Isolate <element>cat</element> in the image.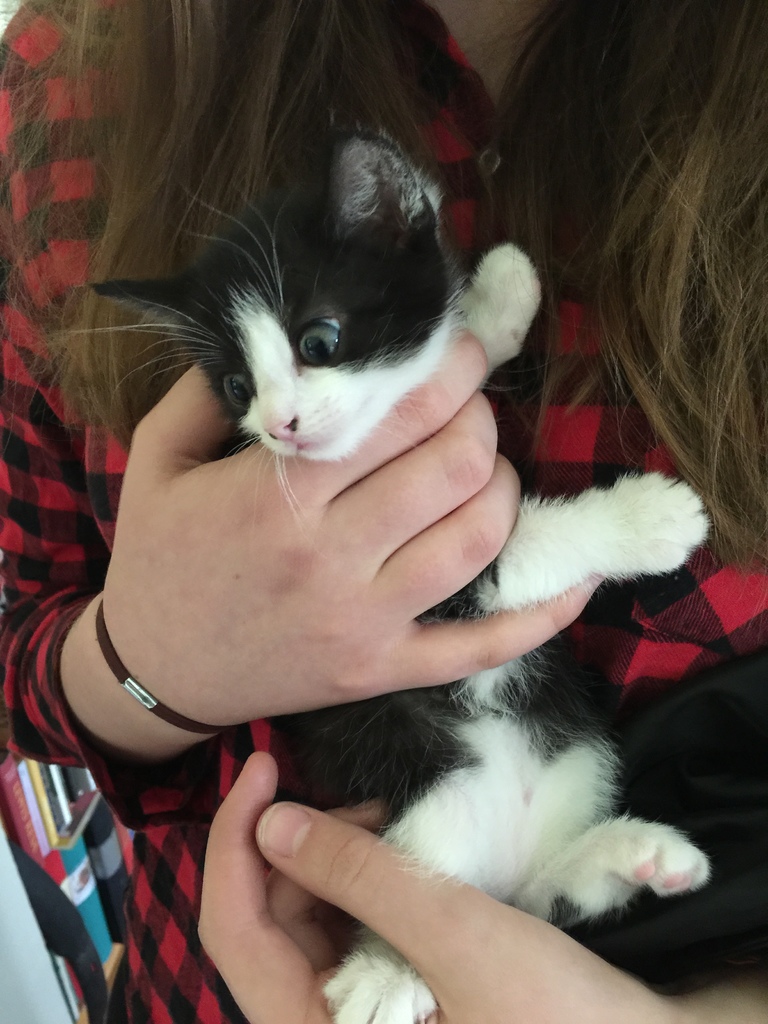
Isolated region: [x1=74, y1=90, x2=767, y2=1023].
